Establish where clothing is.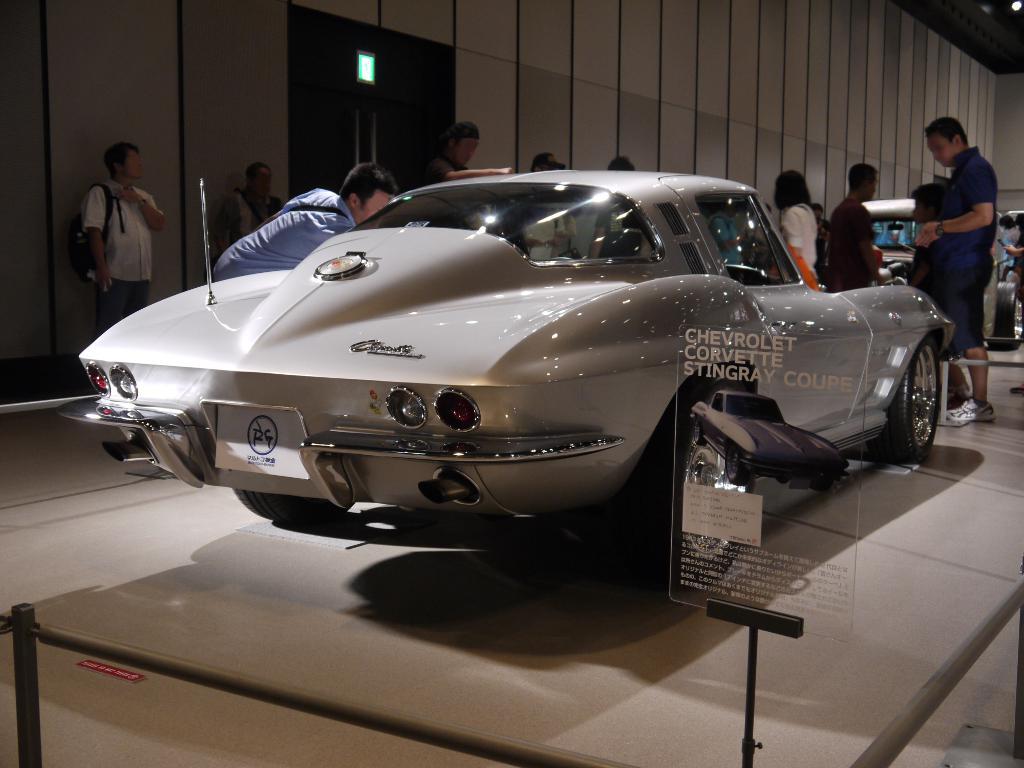
Established at BBox(828, 192, 887, 299).
